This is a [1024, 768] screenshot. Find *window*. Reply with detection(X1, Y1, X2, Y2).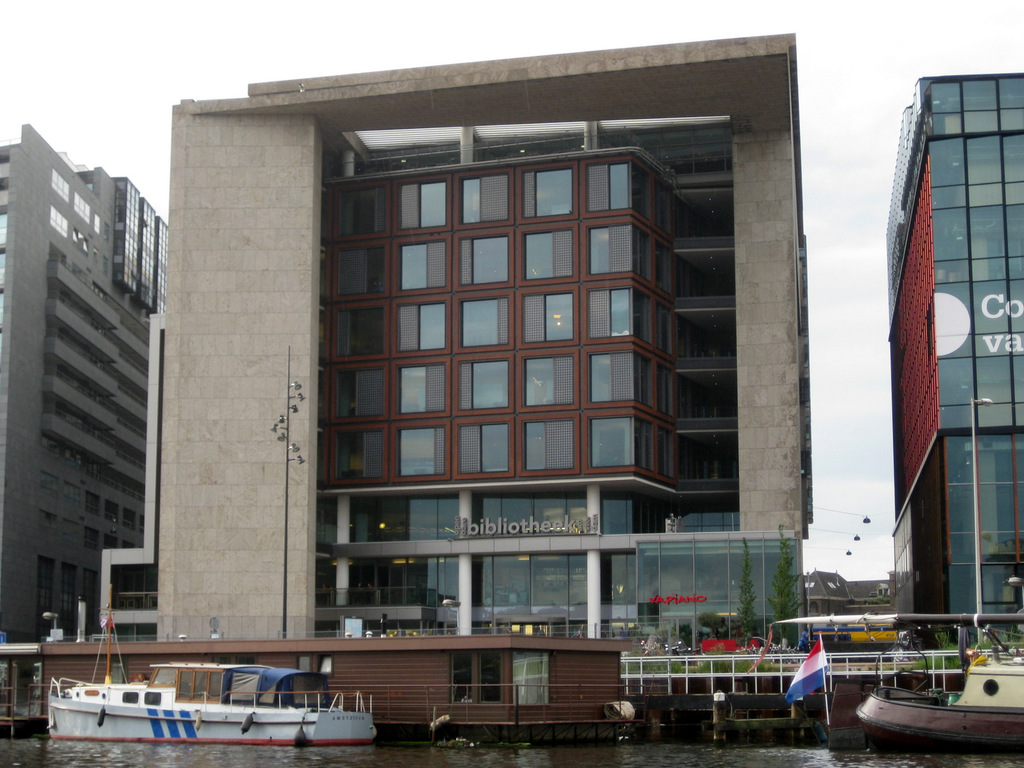
detection(457, 422, 509, 481).
